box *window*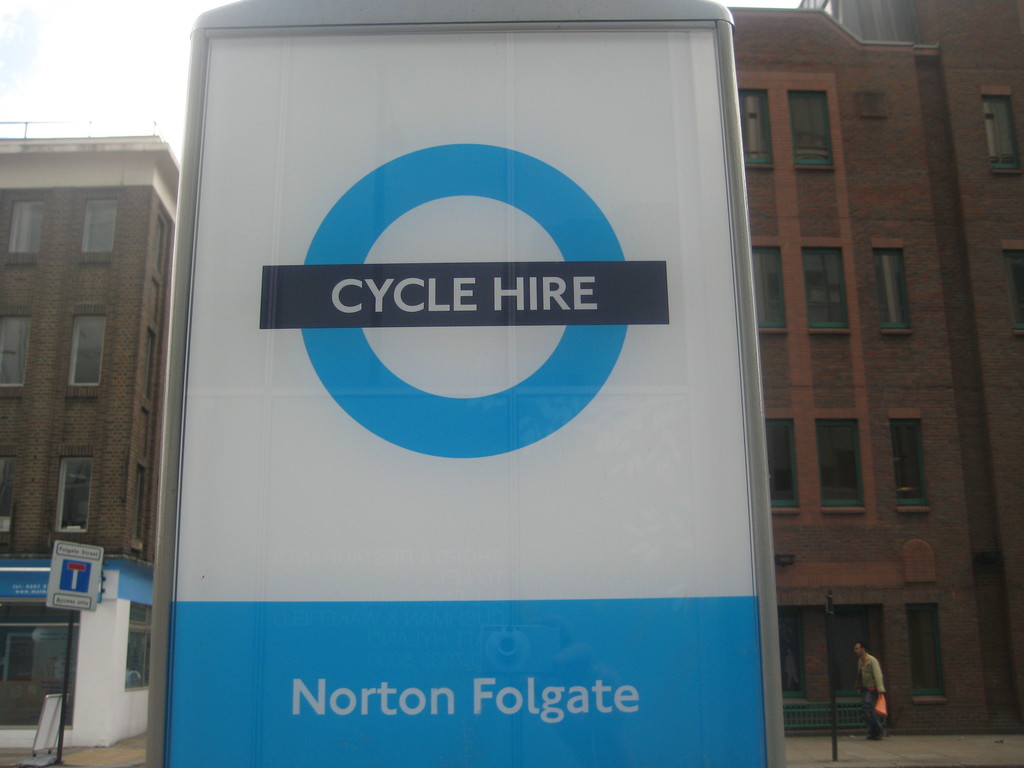
(54,452,96,532)
